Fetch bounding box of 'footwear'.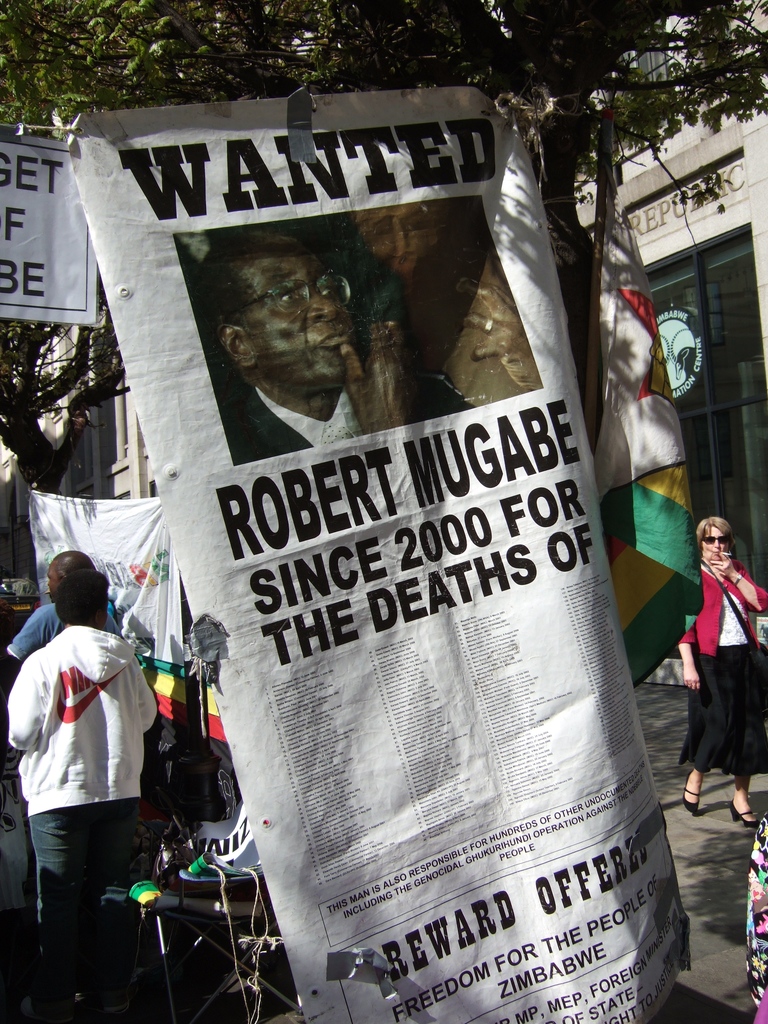
Bbox: left=100, top=996, right=131, bottom=1016.
